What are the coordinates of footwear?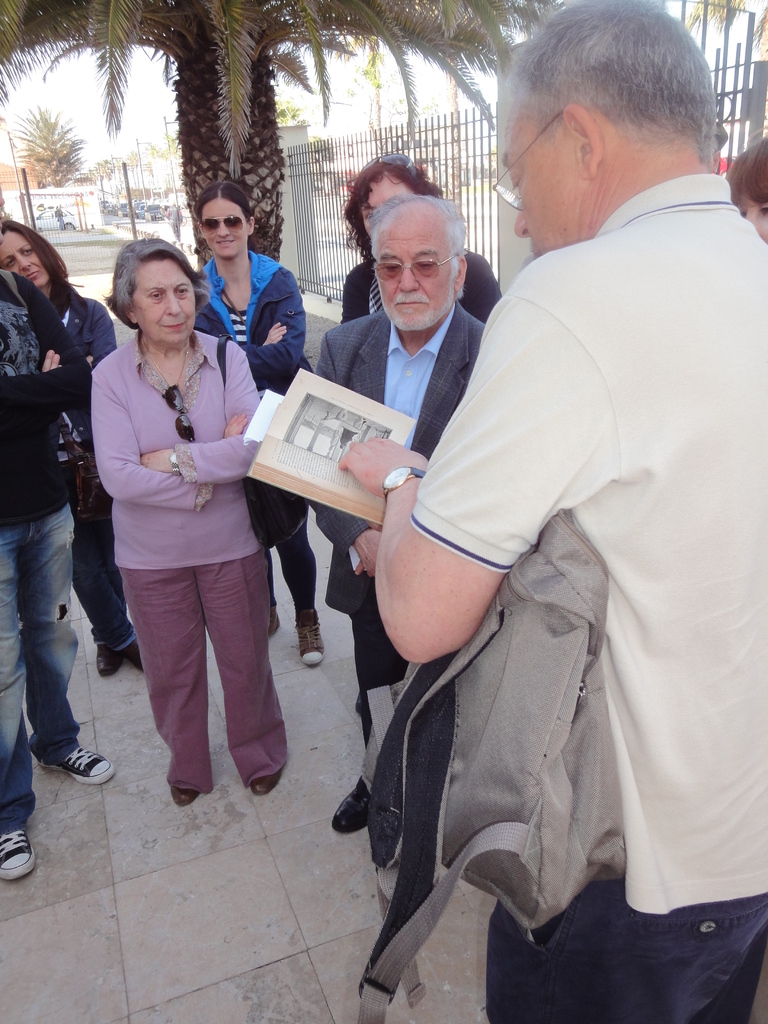
(left=96, top=650, right=127, bottom=673).
